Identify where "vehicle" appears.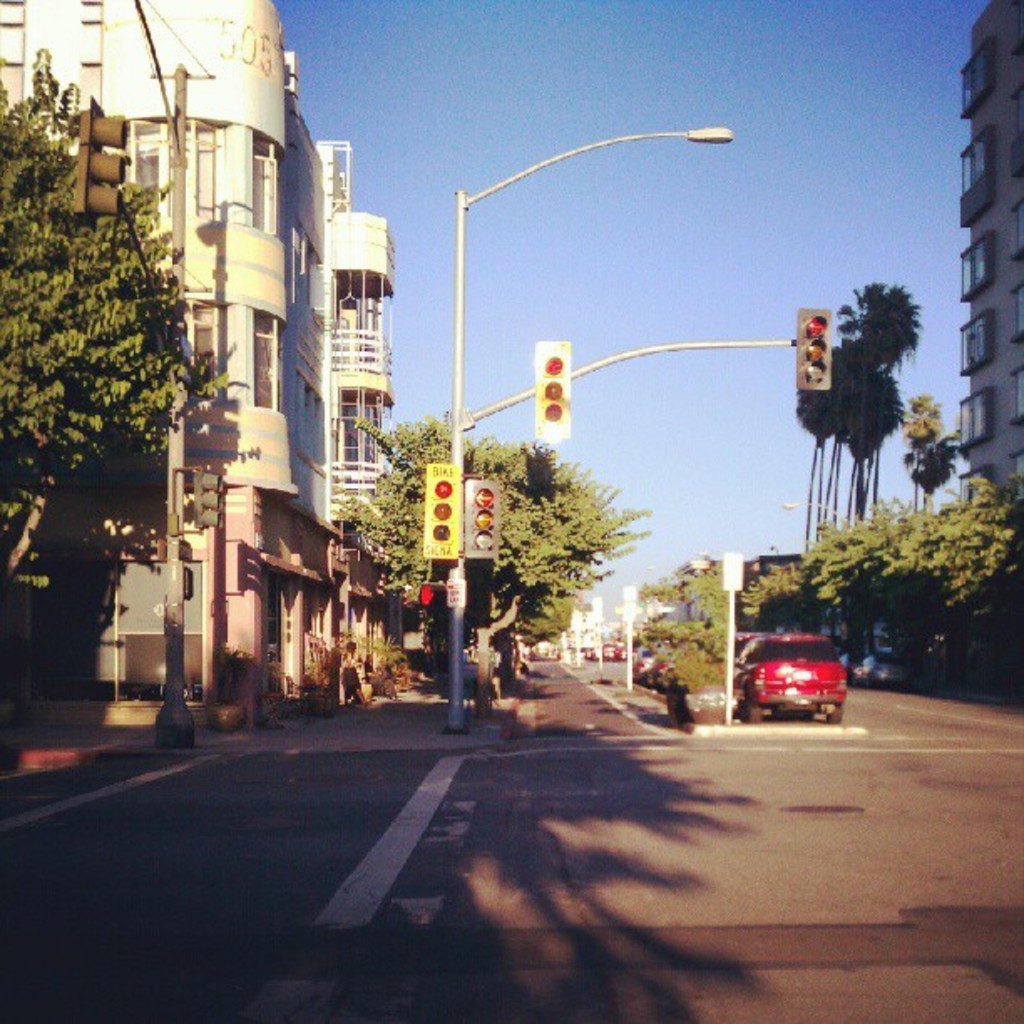
Appears at {"x1": 599, "y1": 641, "x2": 617, "y2": 663}.
